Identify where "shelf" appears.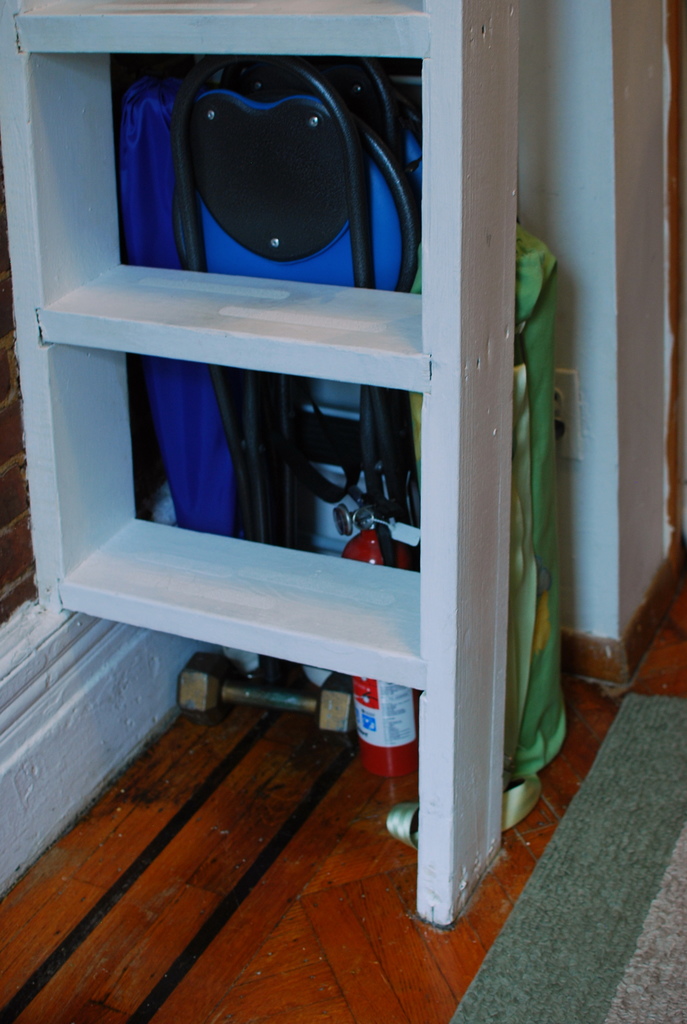
Appears at 0, 0, 530, 956.
